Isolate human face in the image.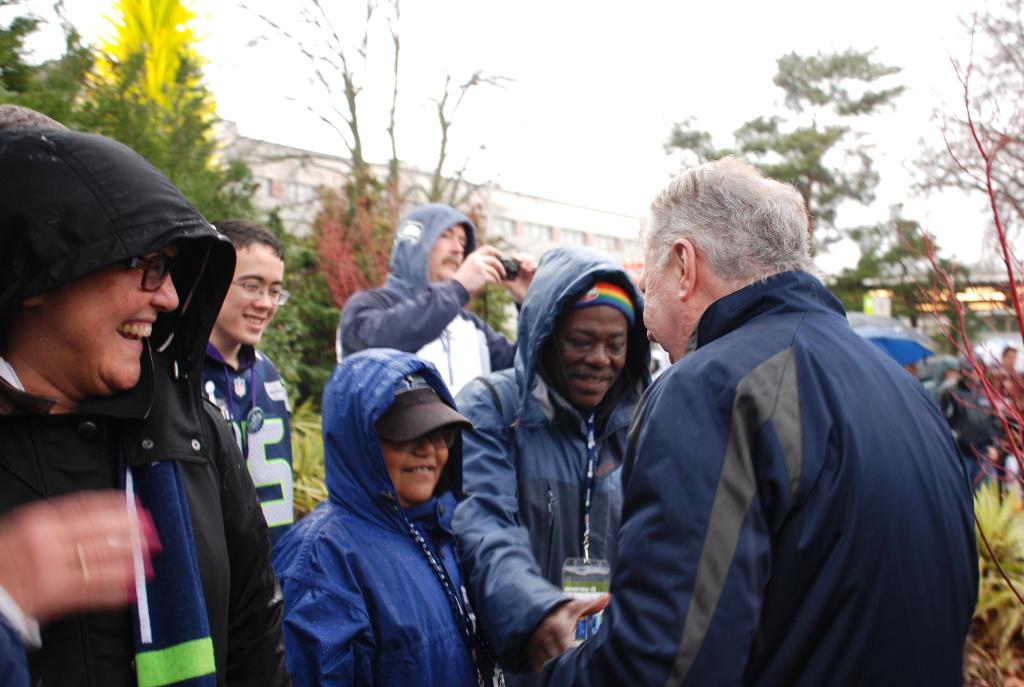
Isolated region: left=37, top=241, right=180, bottom=393.
